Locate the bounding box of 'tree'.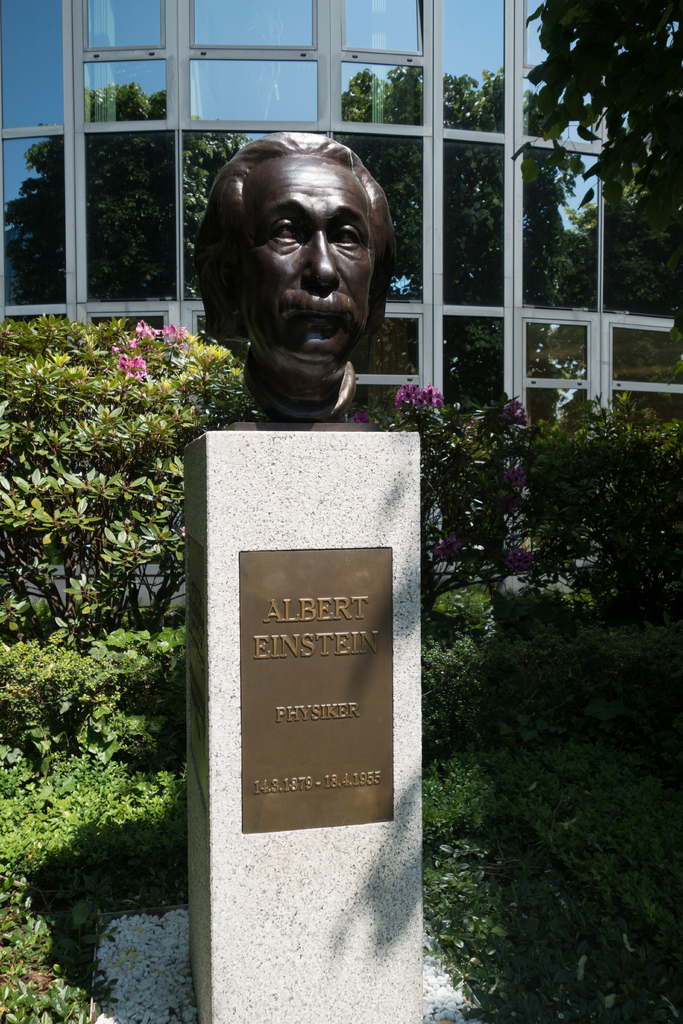
Bounding box: <bbox>512, 0, 682, 227</bbox>.
